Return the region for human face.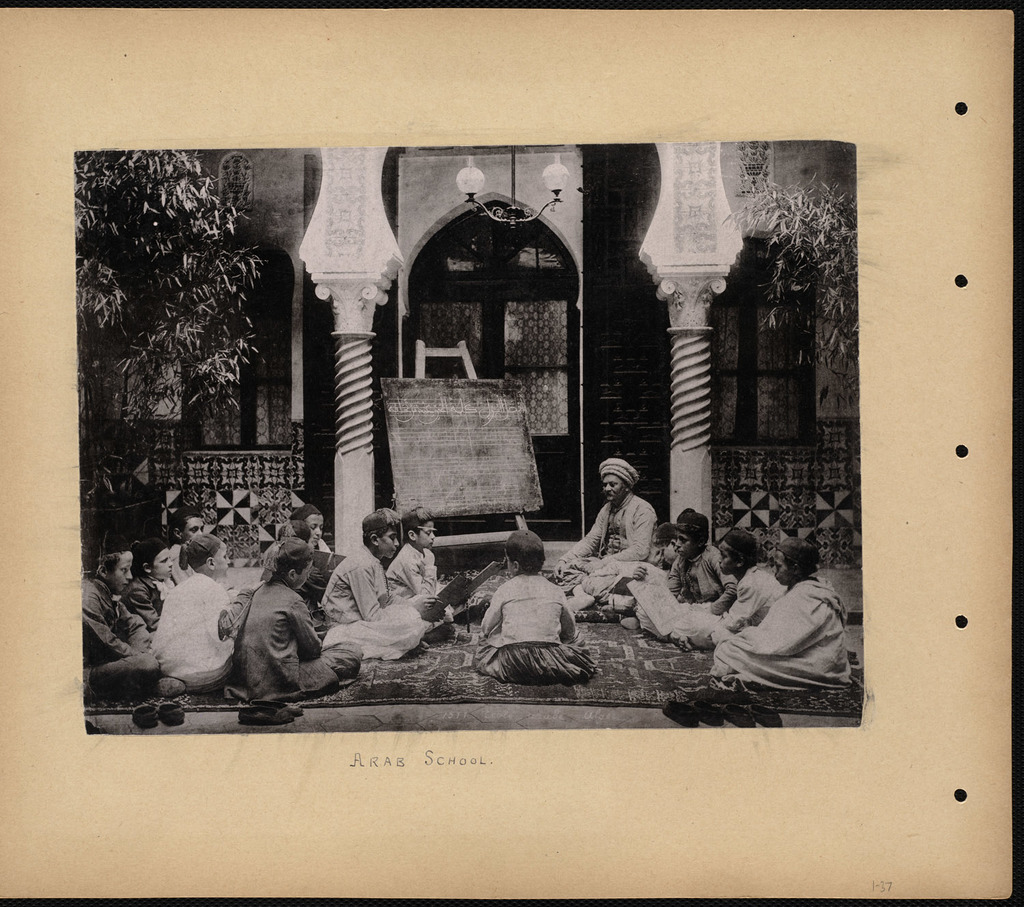
rect(603, 476, 627, 503).
